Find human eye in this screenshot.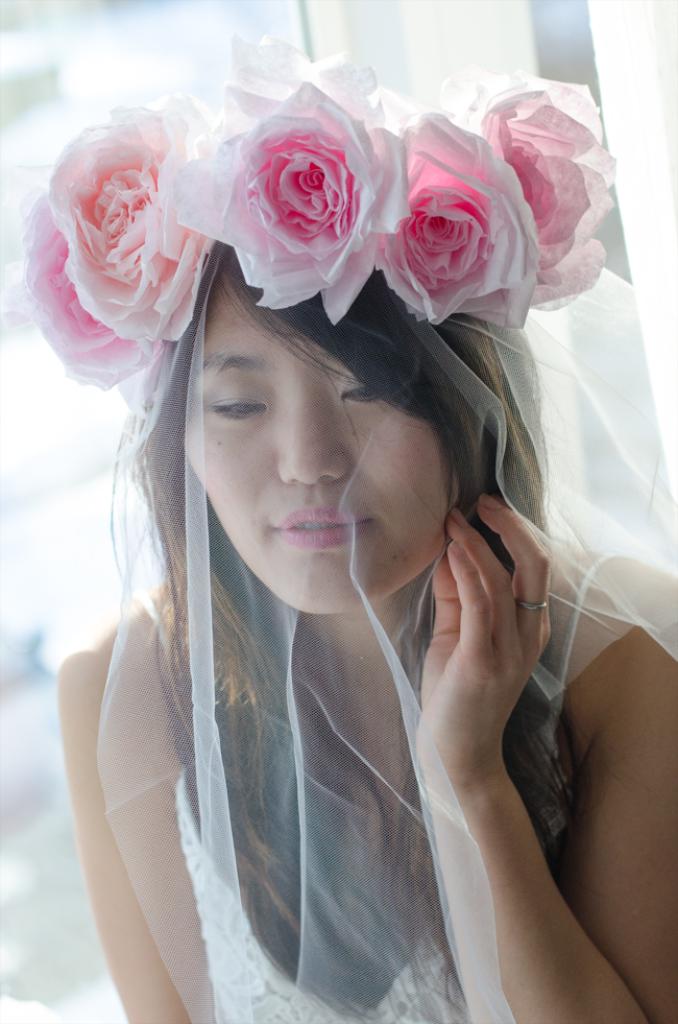
The bounding box for human eye is <box>207,394,271,420</box>.
